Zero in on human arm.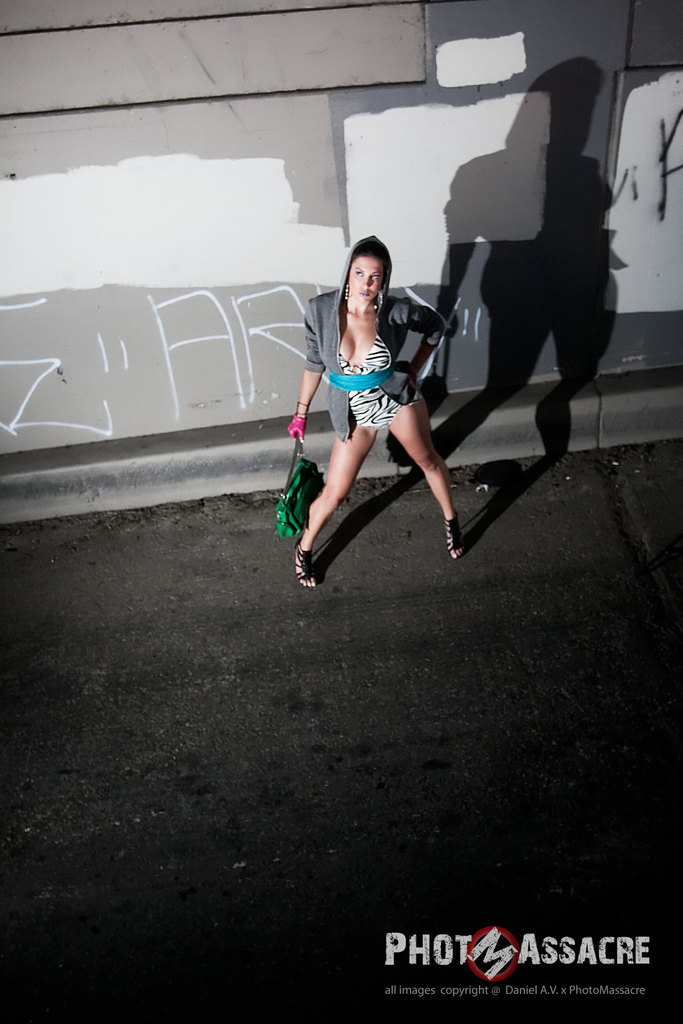
Zeroed in: [284,299,331,435].
